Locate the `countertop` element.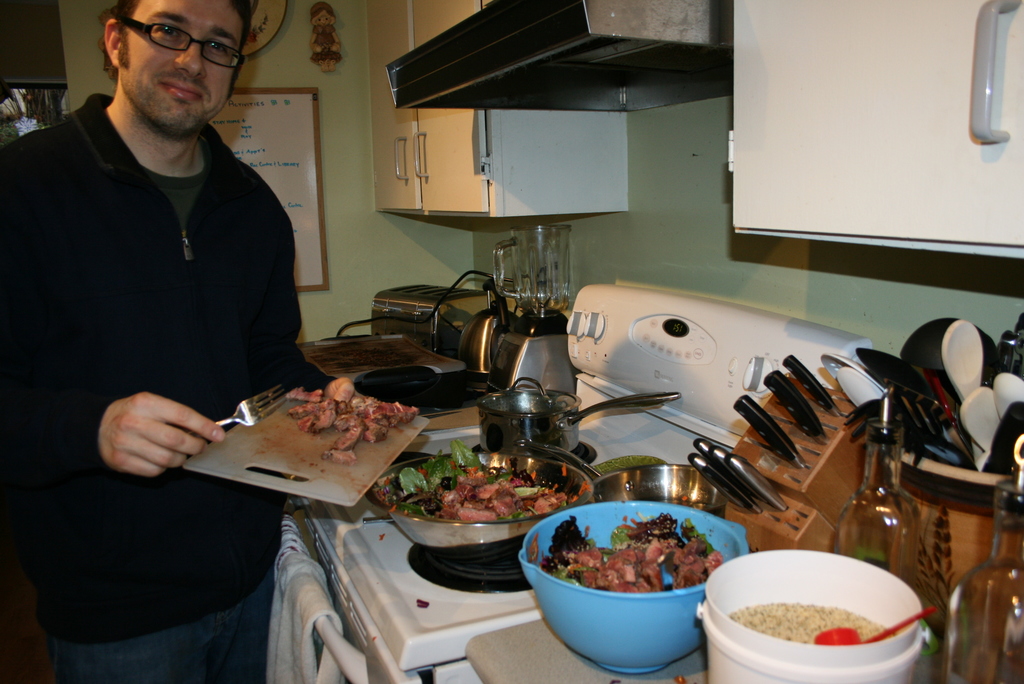
Element bbox: bbox(291, 393, 973, 683).
